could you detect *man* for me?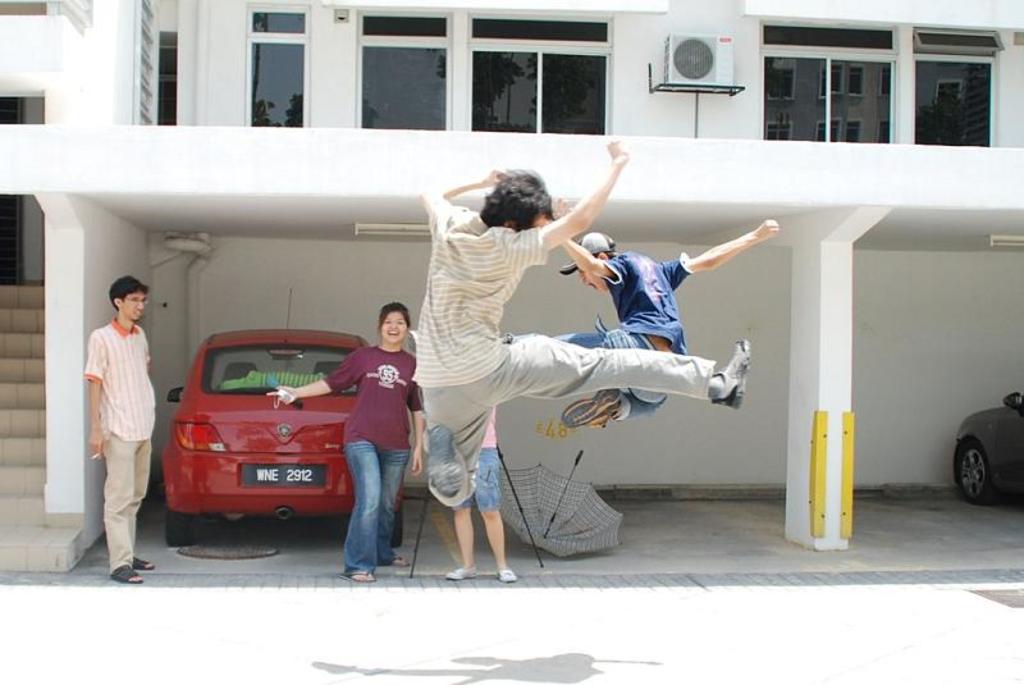
Detection result: [left=550, top=220, right=772, bottom=437].
